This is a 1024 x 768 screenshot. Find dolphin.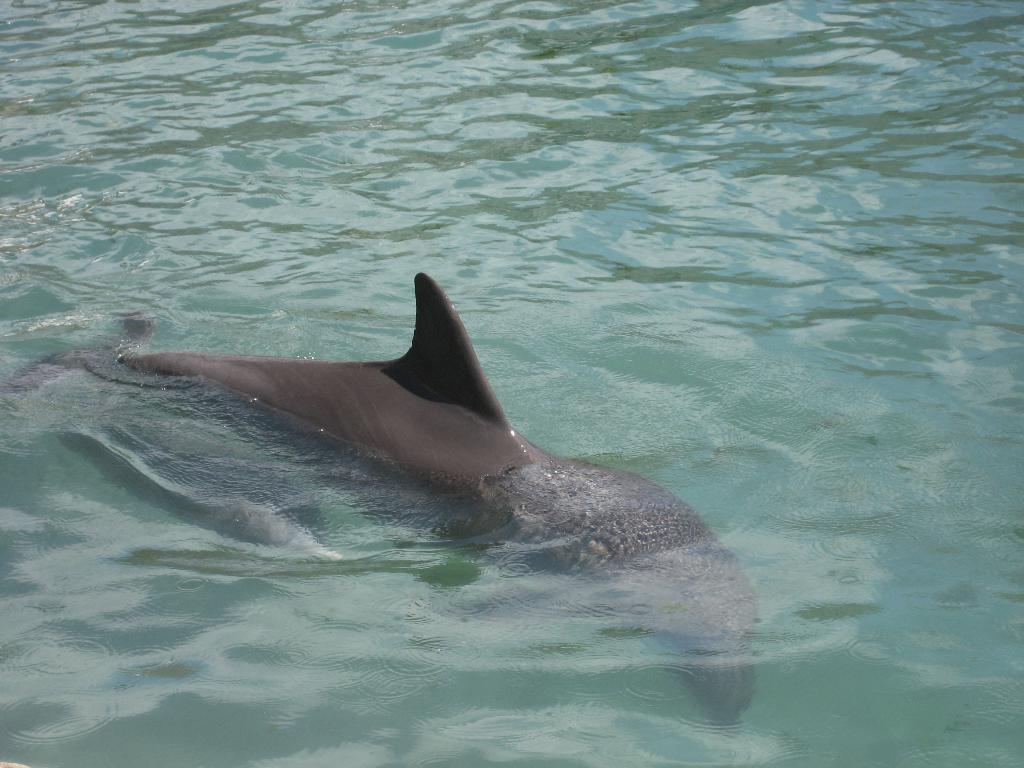
Bounding box: [left=4, top=271, right=766, bottom=736].
